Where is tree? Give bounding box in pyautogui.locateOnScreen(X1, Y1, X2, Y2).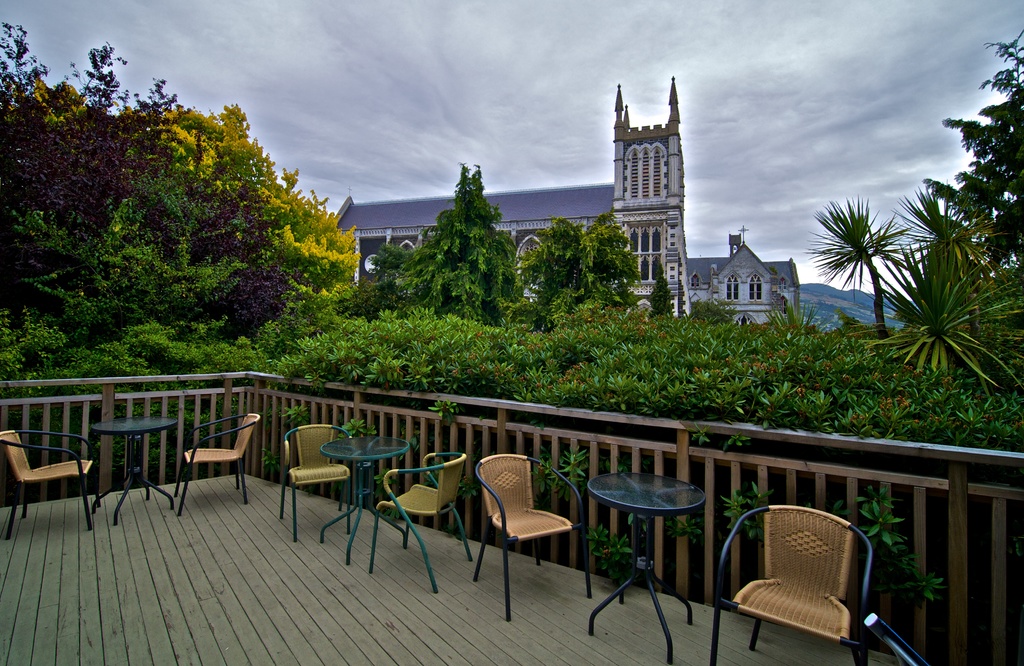
pyautogui.locateOnScreen(897, 183, 993, 337).
